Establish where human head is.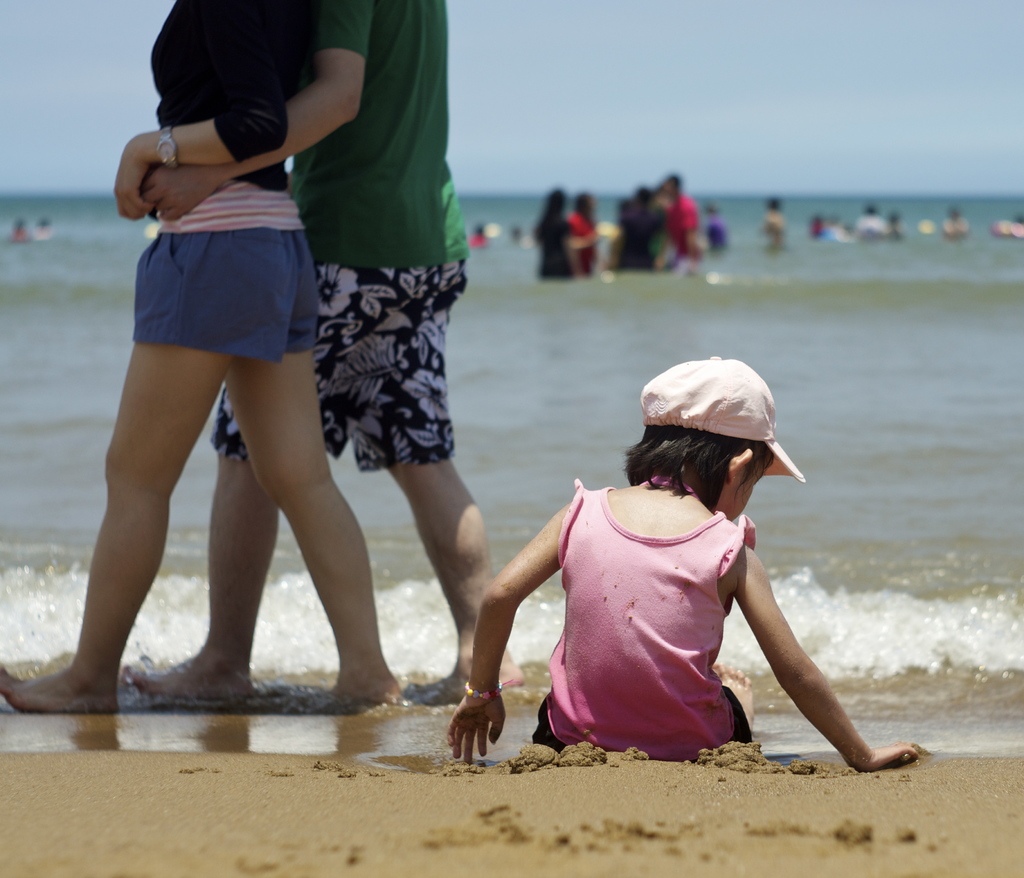
Established at box(619, 200, 636, 225).
